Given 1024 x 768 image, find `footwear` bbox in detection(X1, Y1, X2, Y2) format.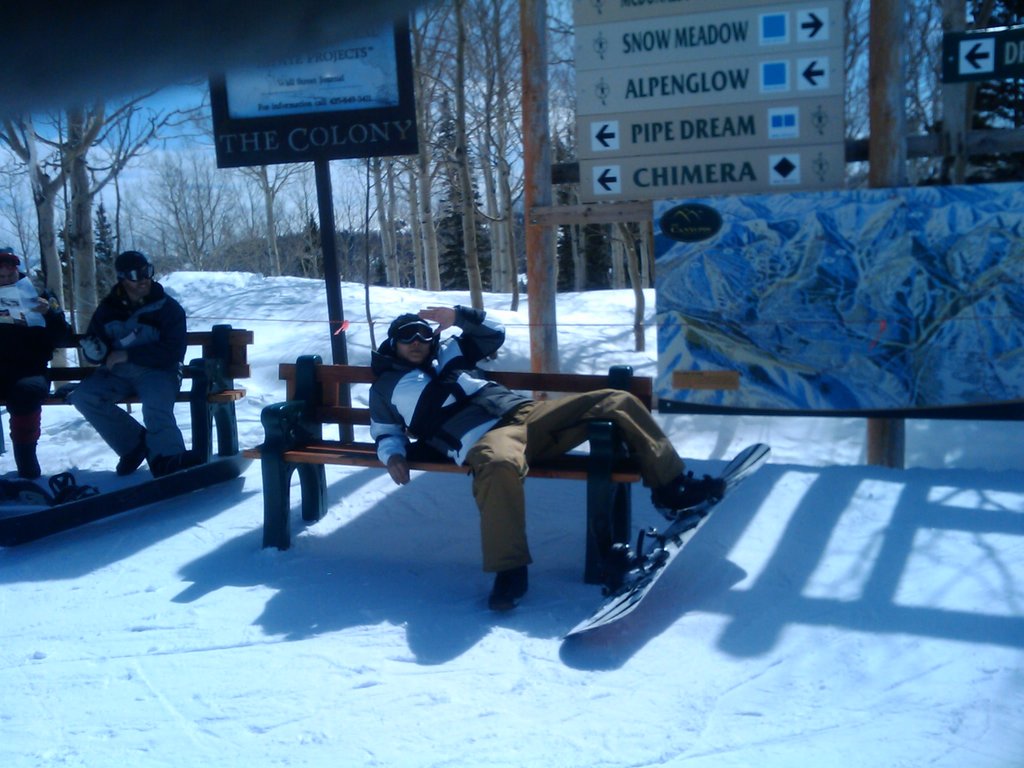
detection(149, 455, 185, 476).
